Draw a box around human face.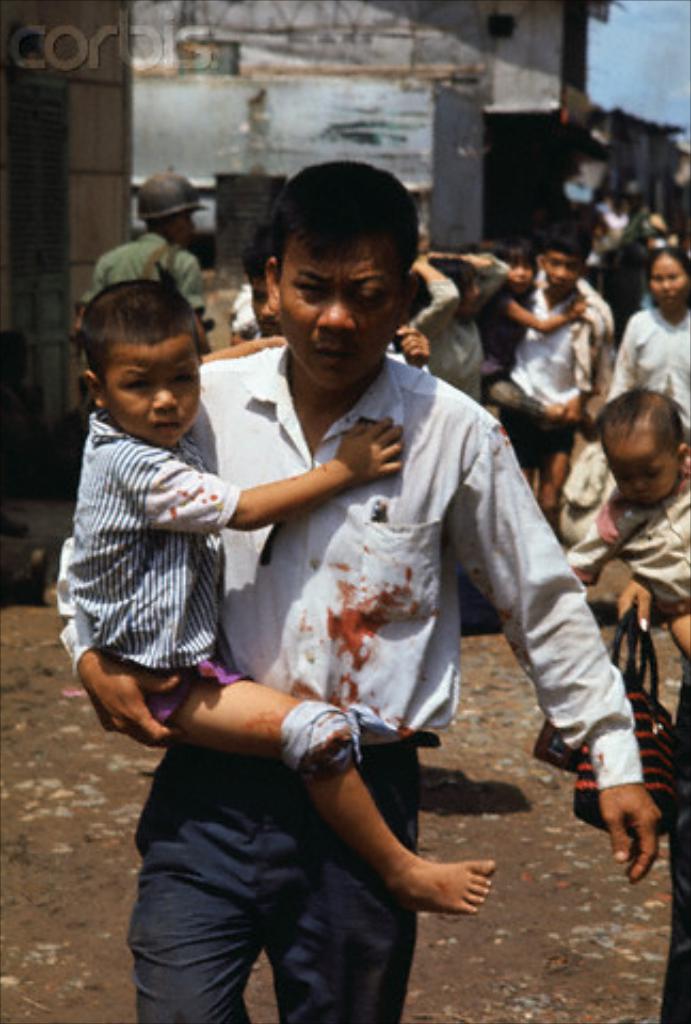
<bbox>644, 258, 689, 318</bbox>.
